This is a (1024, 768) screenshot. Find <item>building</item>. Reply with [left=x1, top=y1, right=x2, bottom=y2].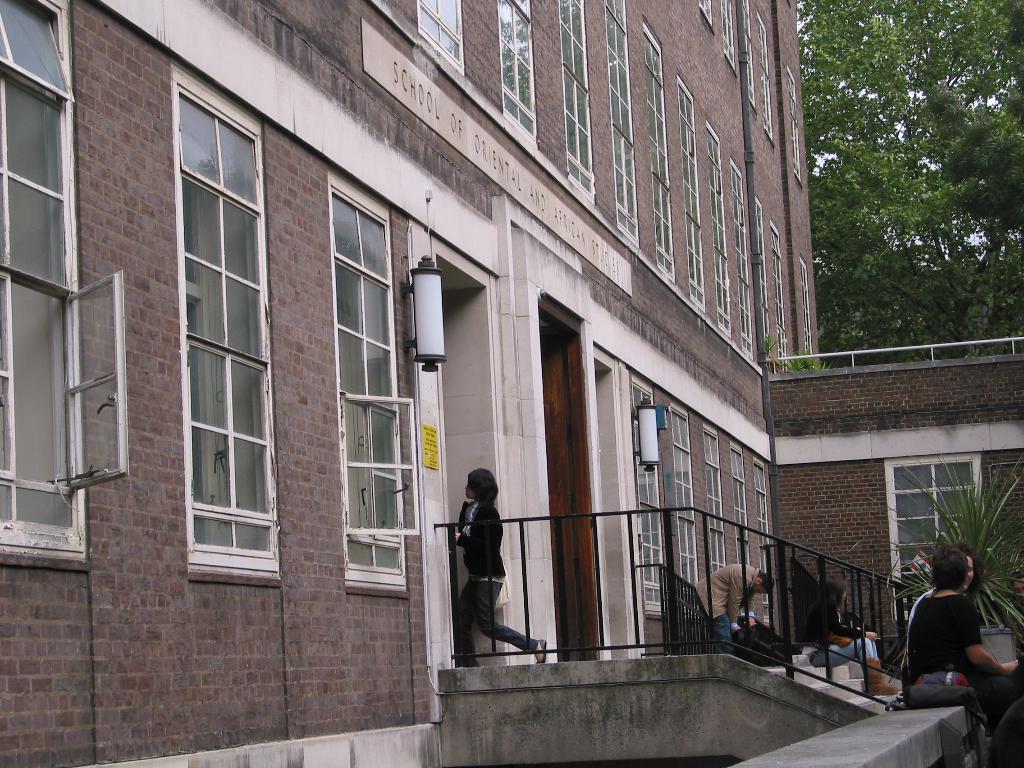
[left=0, top=0, right=817, bottom=767].
